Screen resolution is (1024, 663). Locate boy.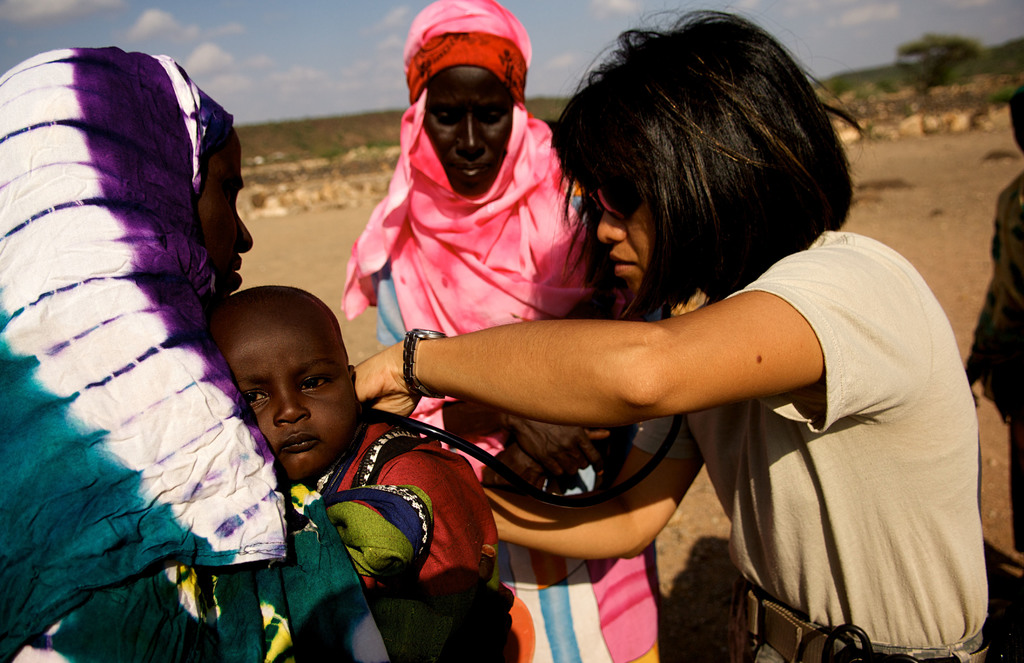
region(204, 284, 507, 662).
